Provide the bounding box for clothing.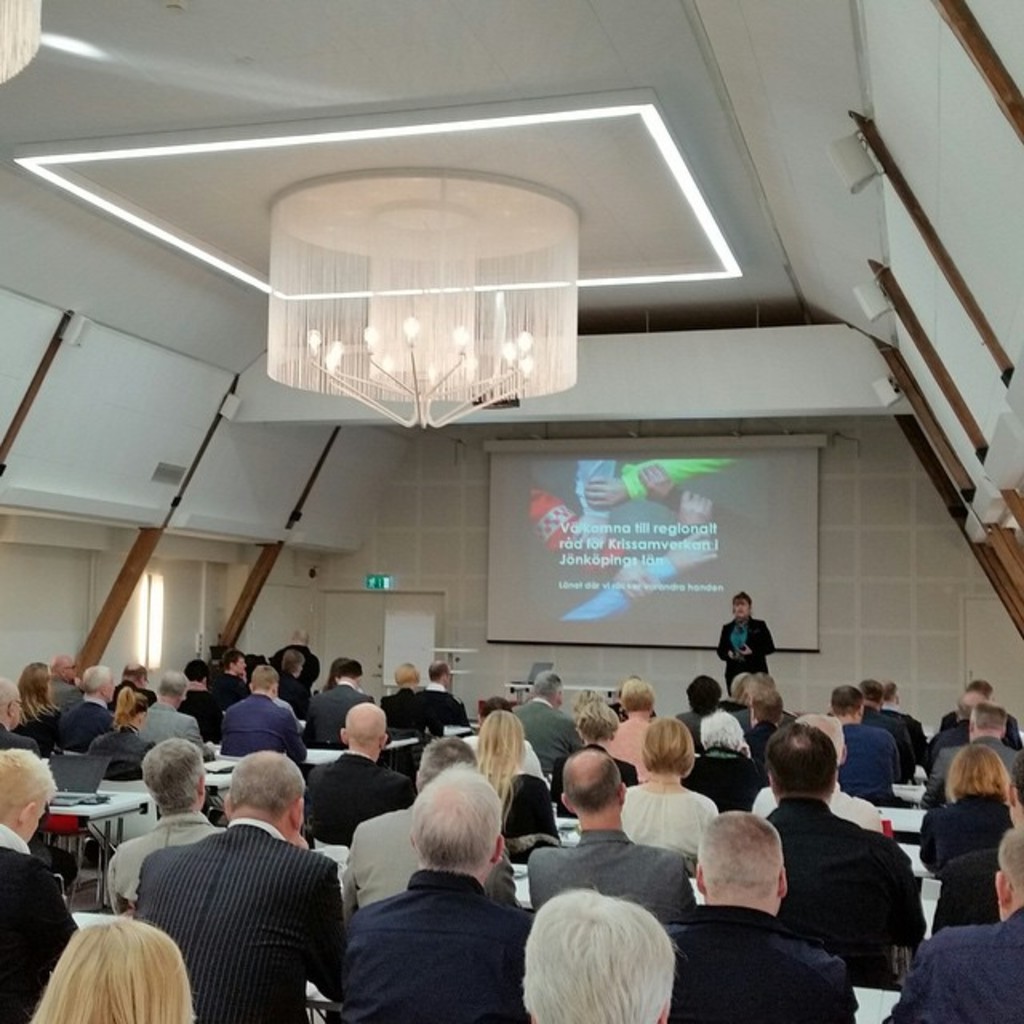
<region>766, 798, 928, 997</region>.
